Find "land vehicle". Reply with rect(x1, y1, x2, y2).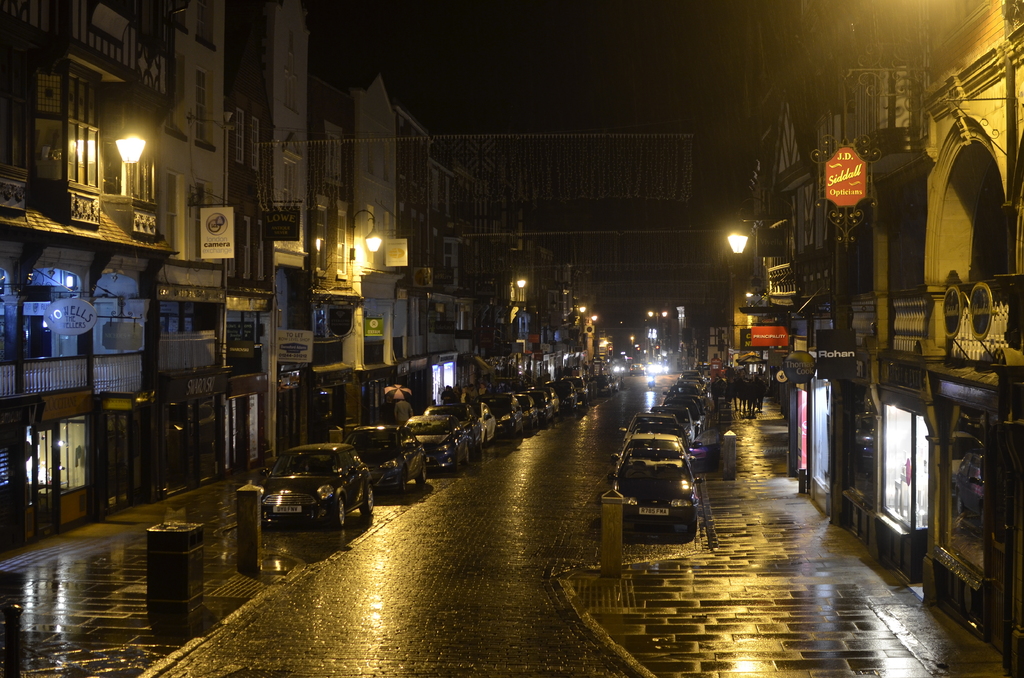
rect(632, 362, 644, 373).
